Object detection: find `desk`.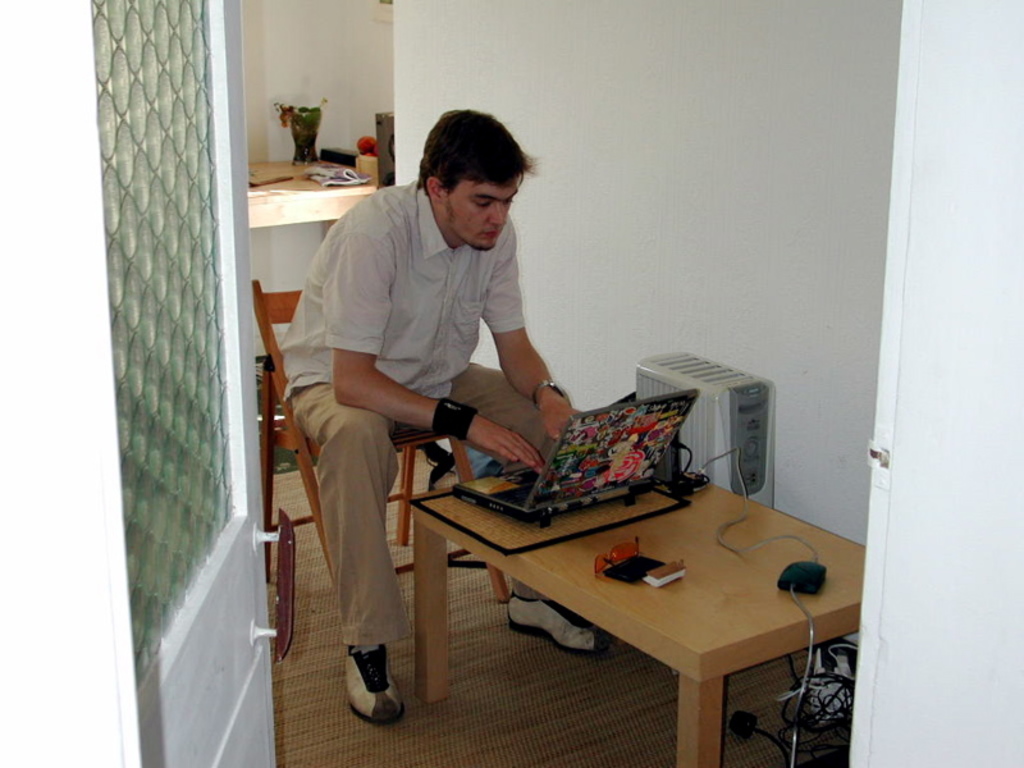
bbox=[398, 412, 818, 767].
